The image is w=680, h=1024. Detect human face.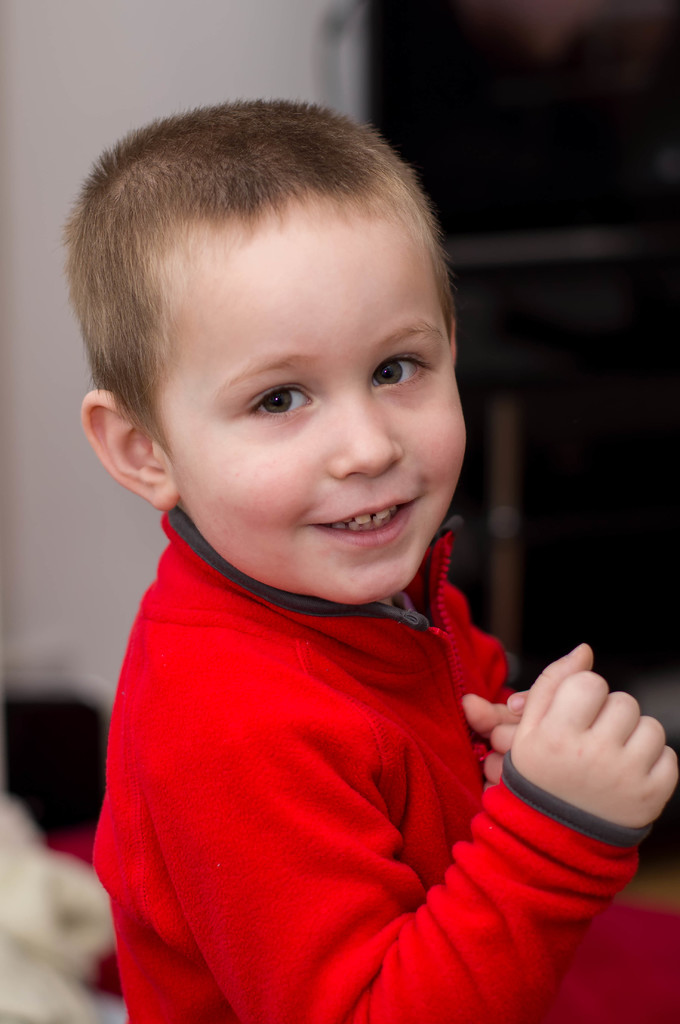
Detection: 154:175:469:609.
